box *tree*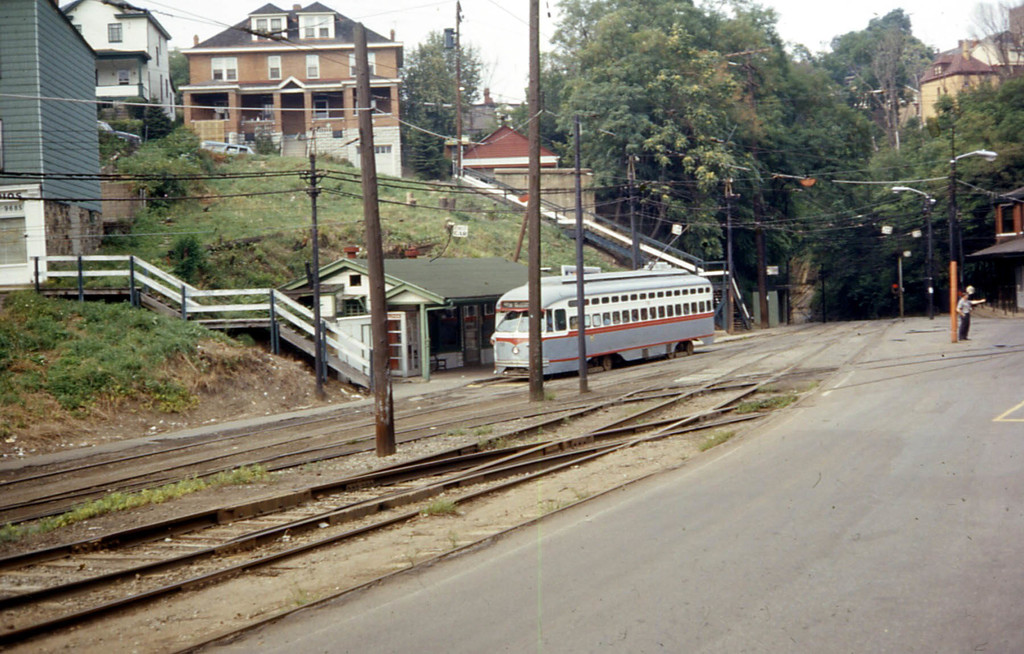
BBox(623, 182, 726, 260)
